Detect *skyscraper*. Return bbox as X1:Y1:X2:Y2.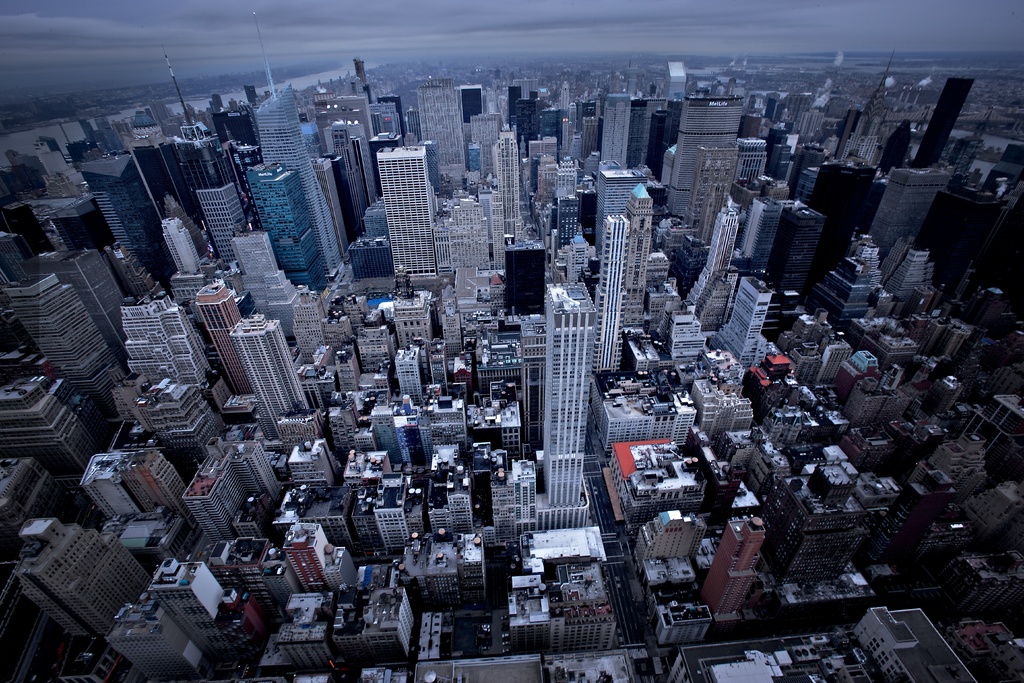
44:245:125:368.
